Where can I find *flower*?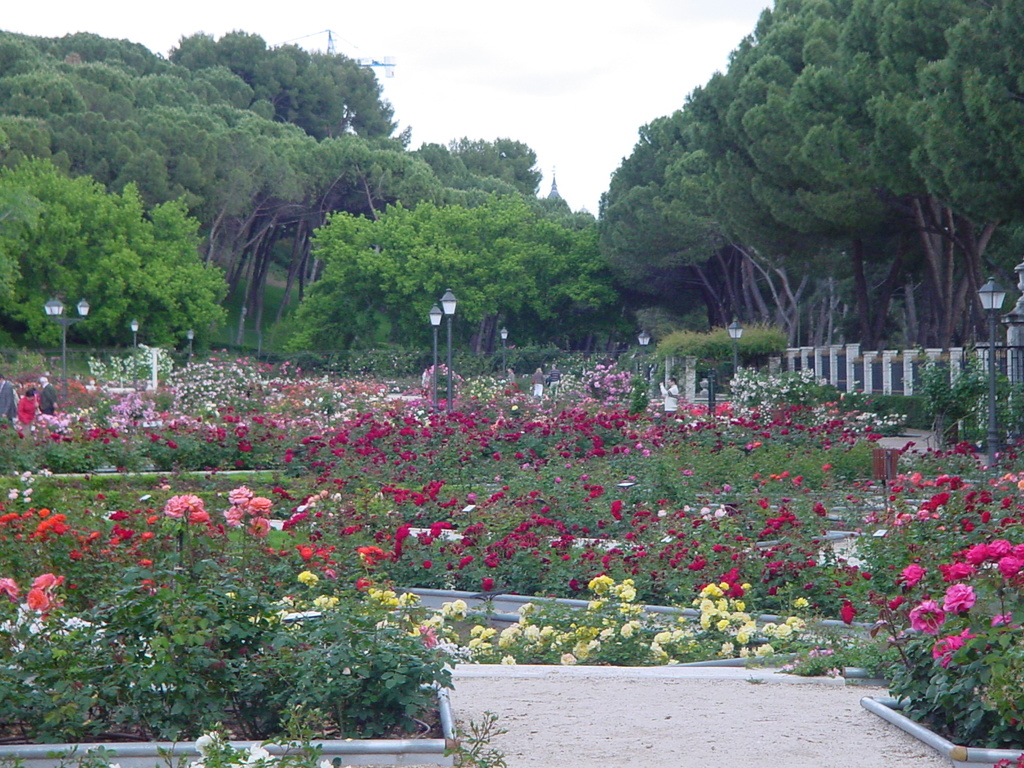
You can find it at <bbox>523, 626, 541, 651</bbox>.
